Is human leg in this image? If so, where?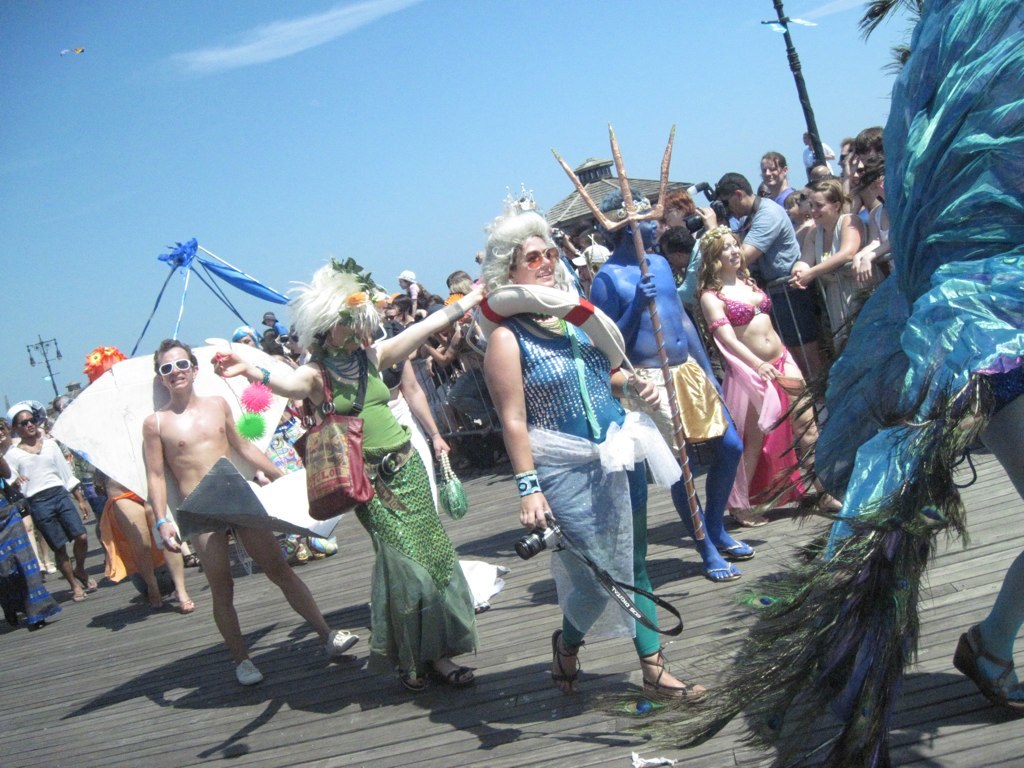
Yes, at pyautogui.locateOnScreen(392, 437, 478, 693).
